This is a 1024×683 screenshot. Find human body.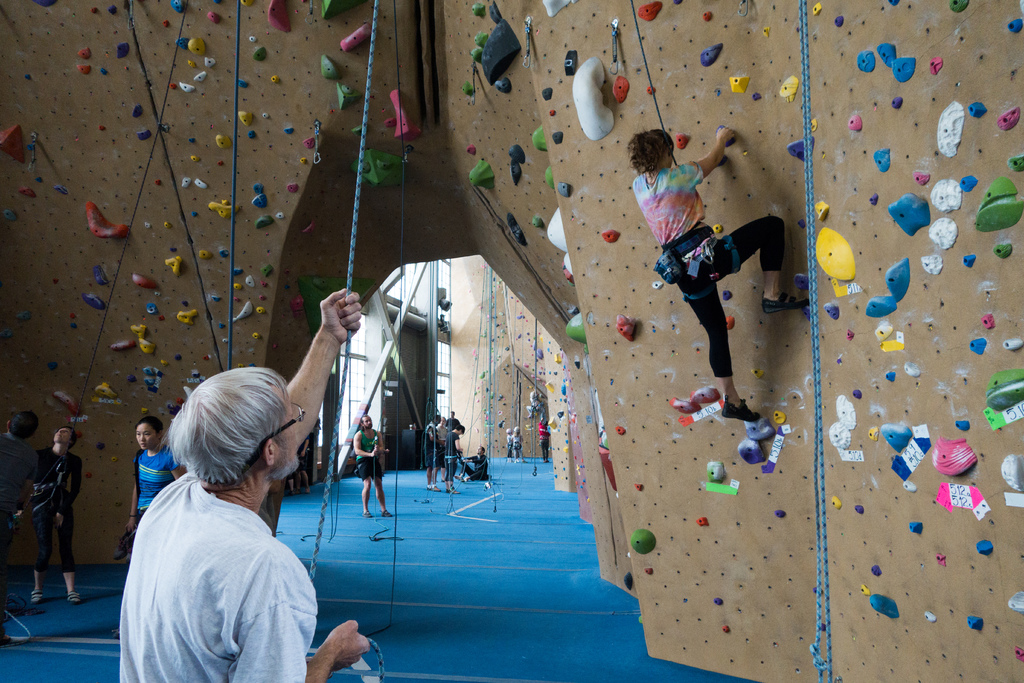
Bounding box: bbox(0, 408, 40, 539).
